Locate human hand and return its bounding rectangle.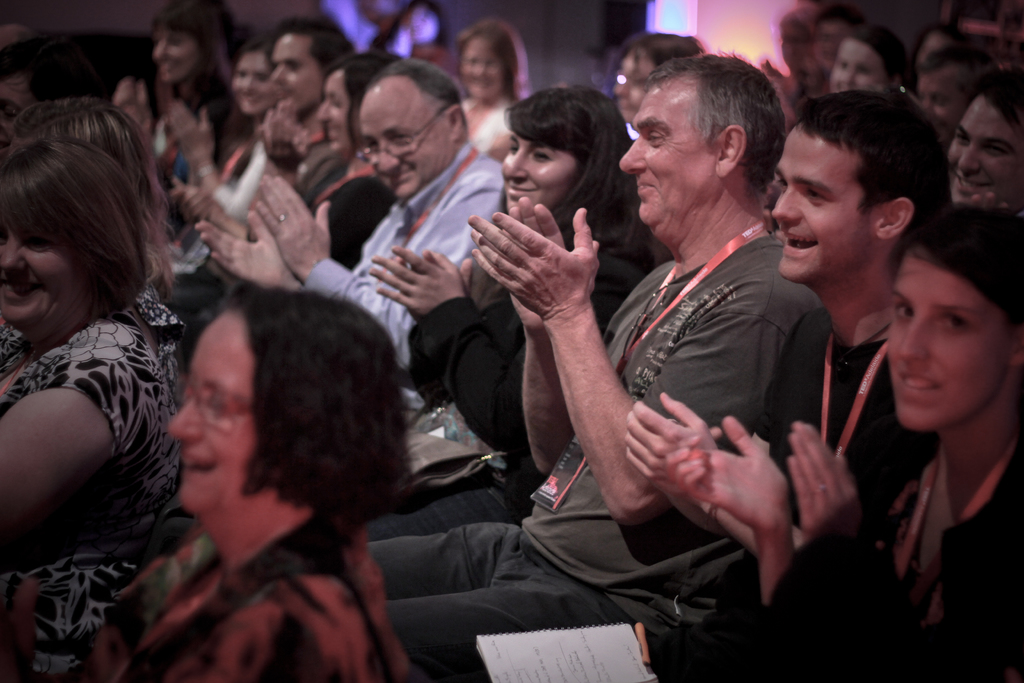
bbox(263, 95, 308, 148).
